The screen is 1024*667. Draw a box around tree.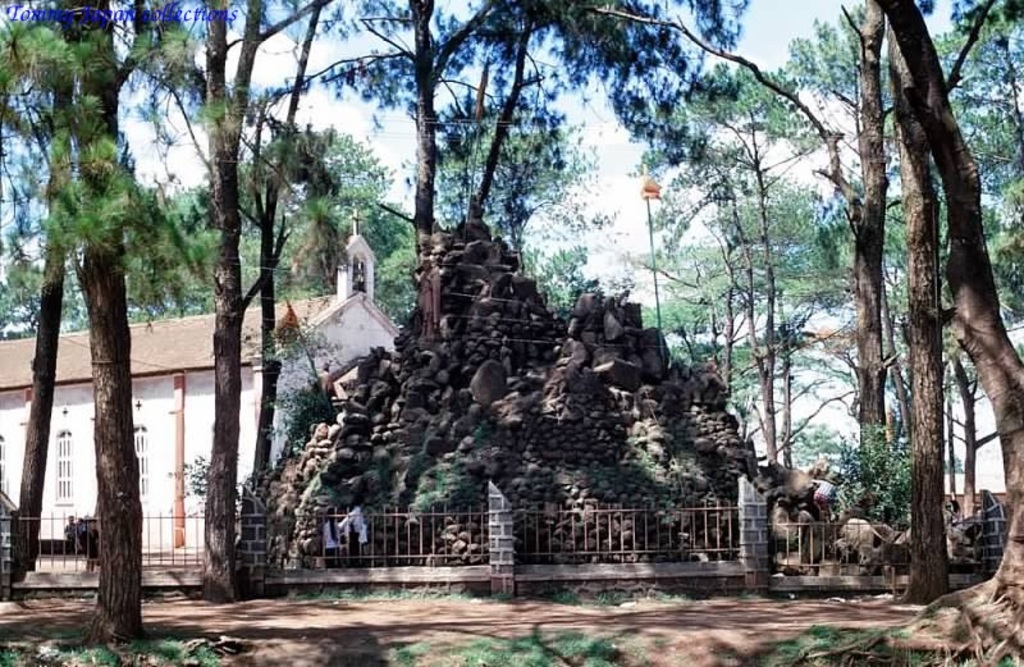
box=[858, 0, 1023, 472].
